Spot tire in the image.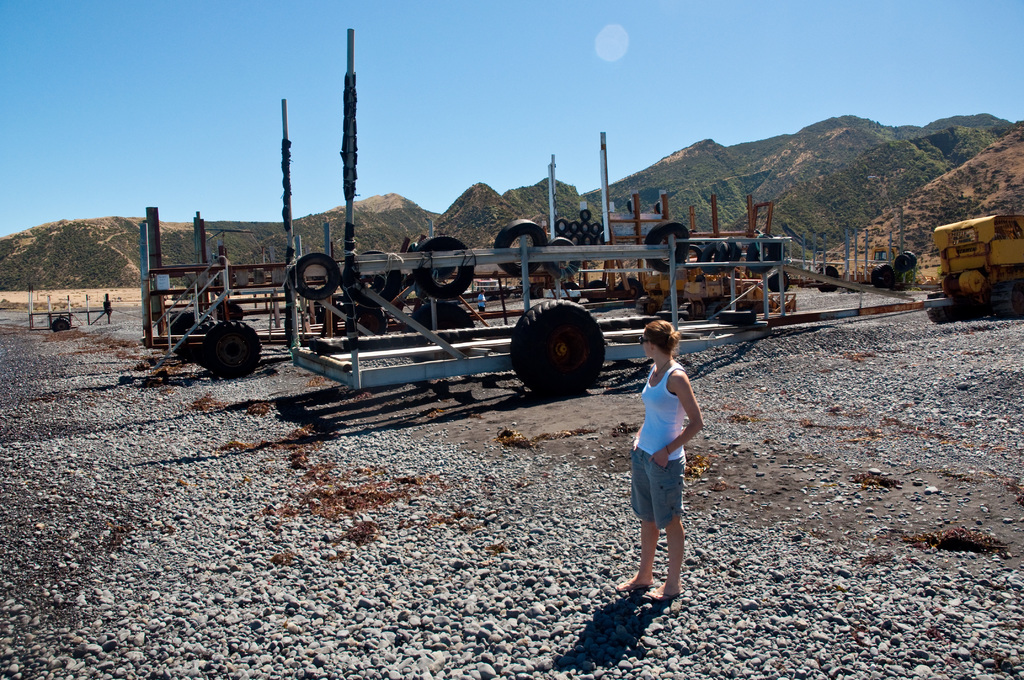
tire found at <region>355, 252, 397, 295</region>.
